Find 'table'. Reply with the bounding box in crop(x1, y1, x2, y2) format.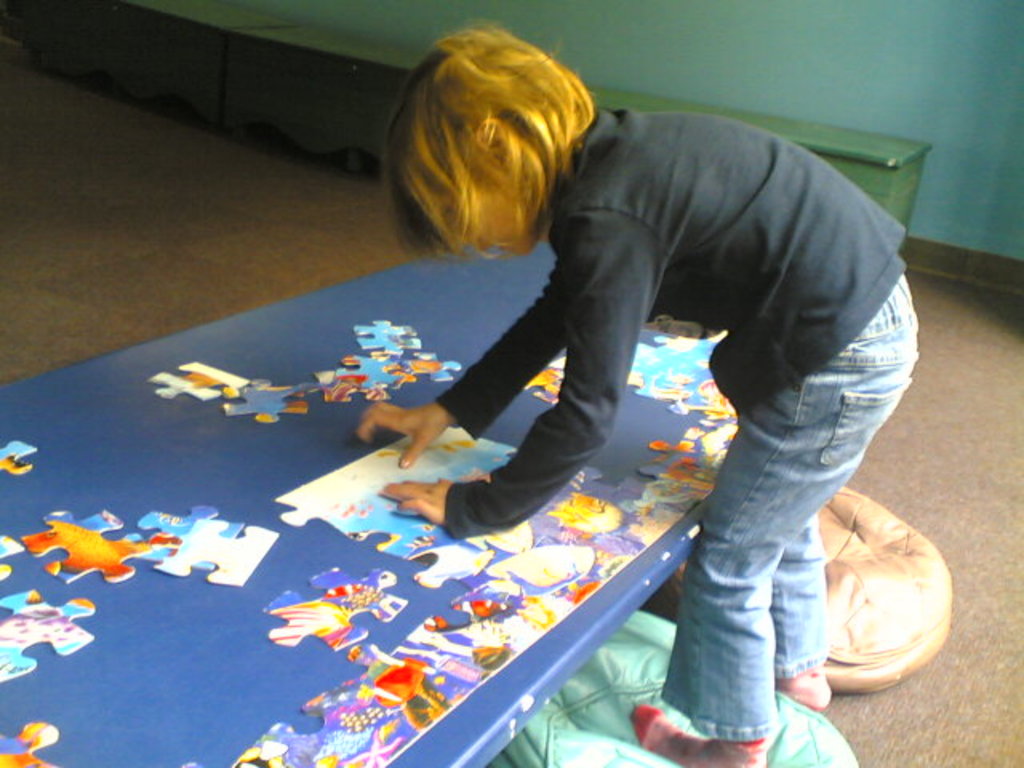
crop(104, 190, 1010, 738).
